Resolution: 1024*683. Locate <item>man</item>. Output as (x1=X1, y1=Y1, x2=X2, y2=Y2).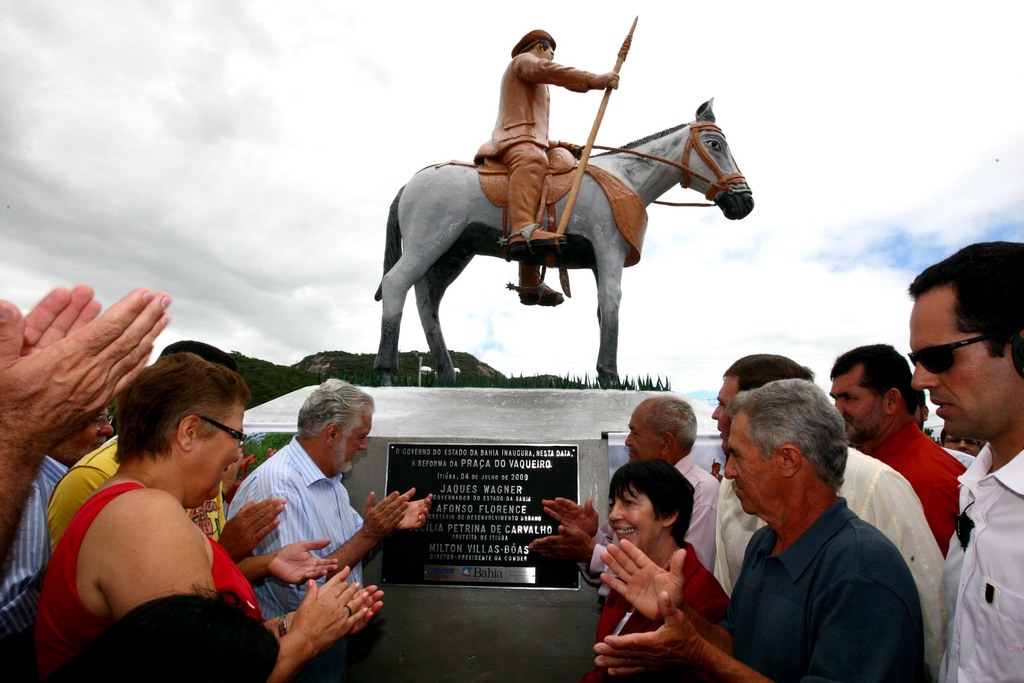
(x1=30, y1=350, x2=387, y2=682).
